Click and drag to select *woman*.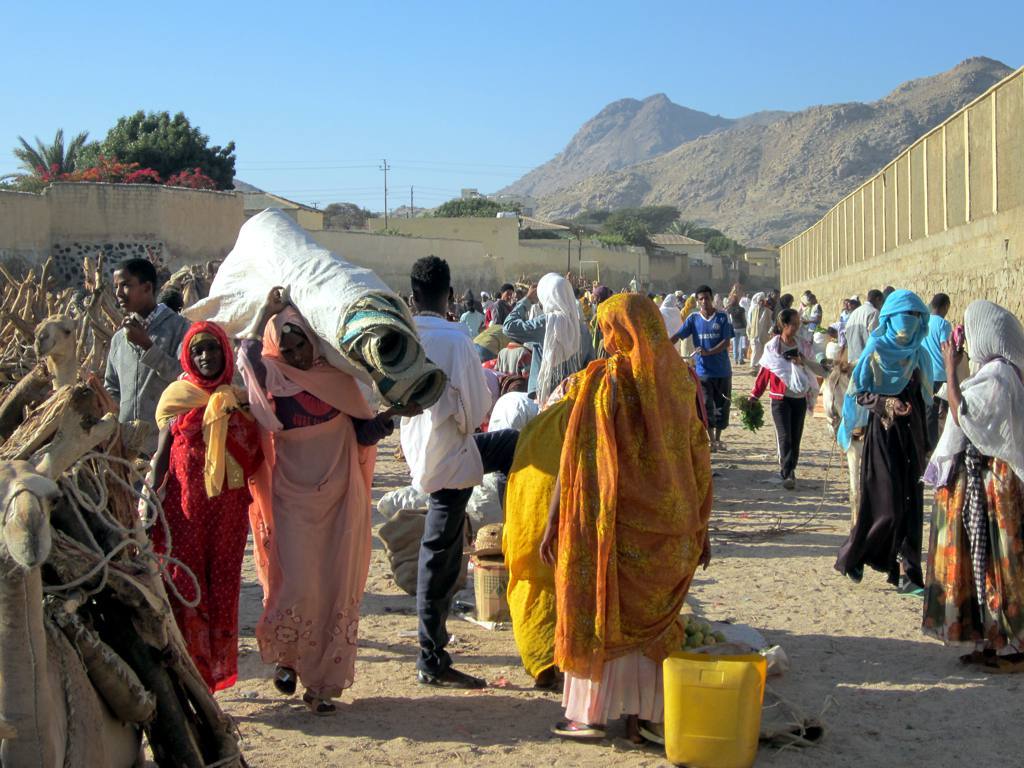
Selection: pyautogui.locateOnScreen(748, 307, 833, 486).
